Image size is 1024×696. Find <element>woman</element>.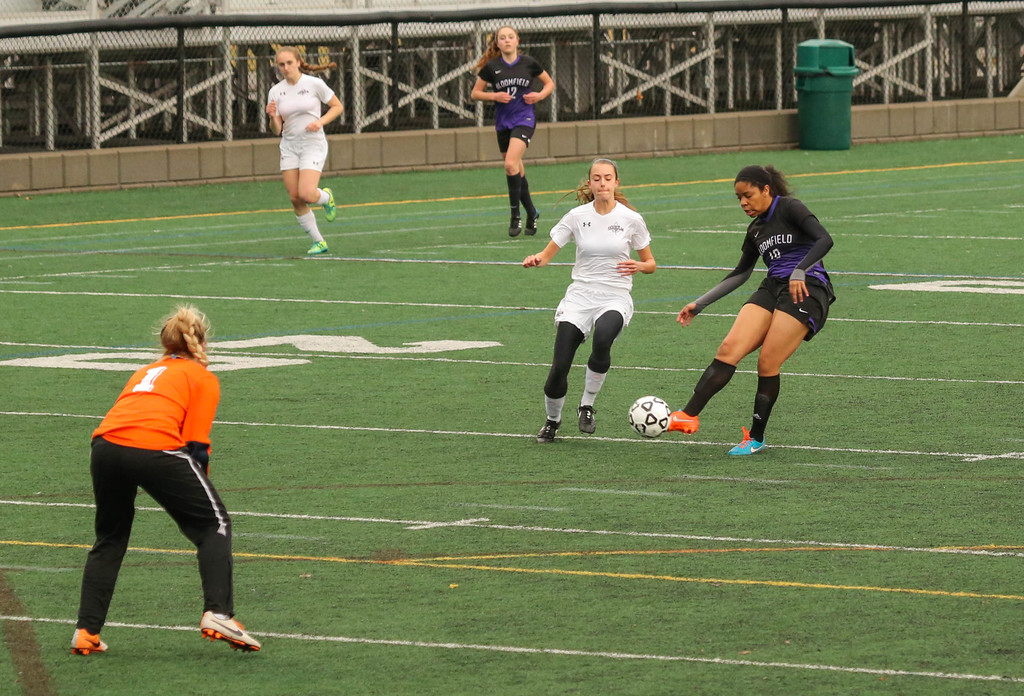
pyautogui.locateOnScreen(531, 154, 654, 446).
